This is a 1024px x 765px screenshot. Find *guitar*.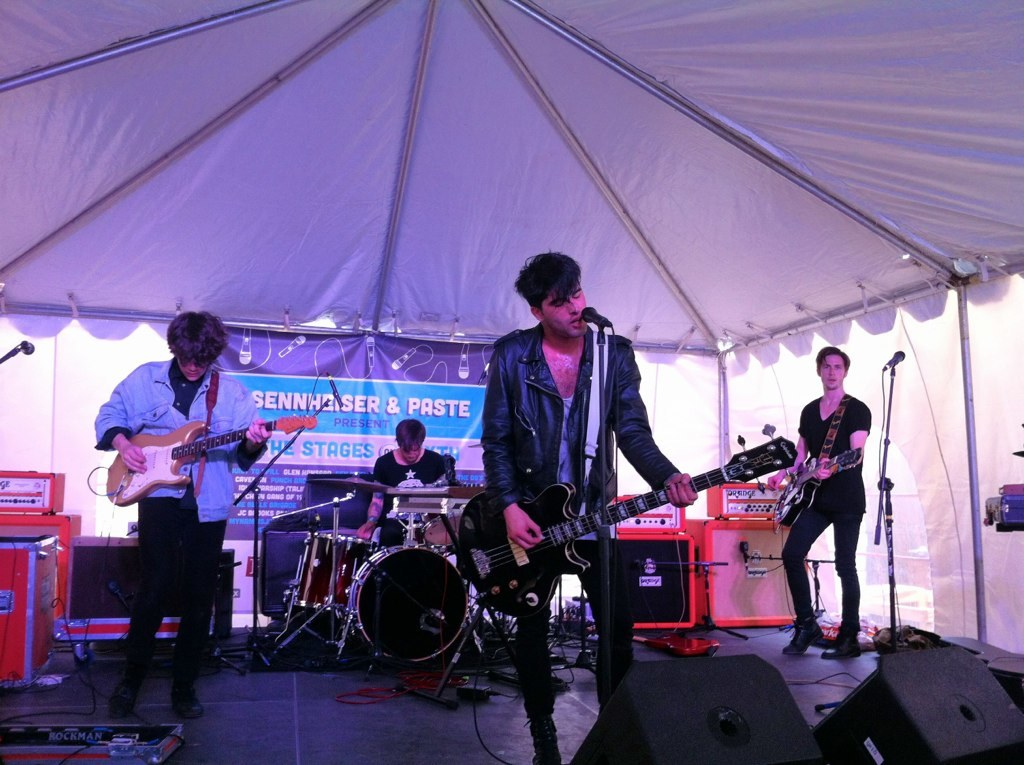
Bounding box: <bbox>454, 419, 798, 619</bbox>.
